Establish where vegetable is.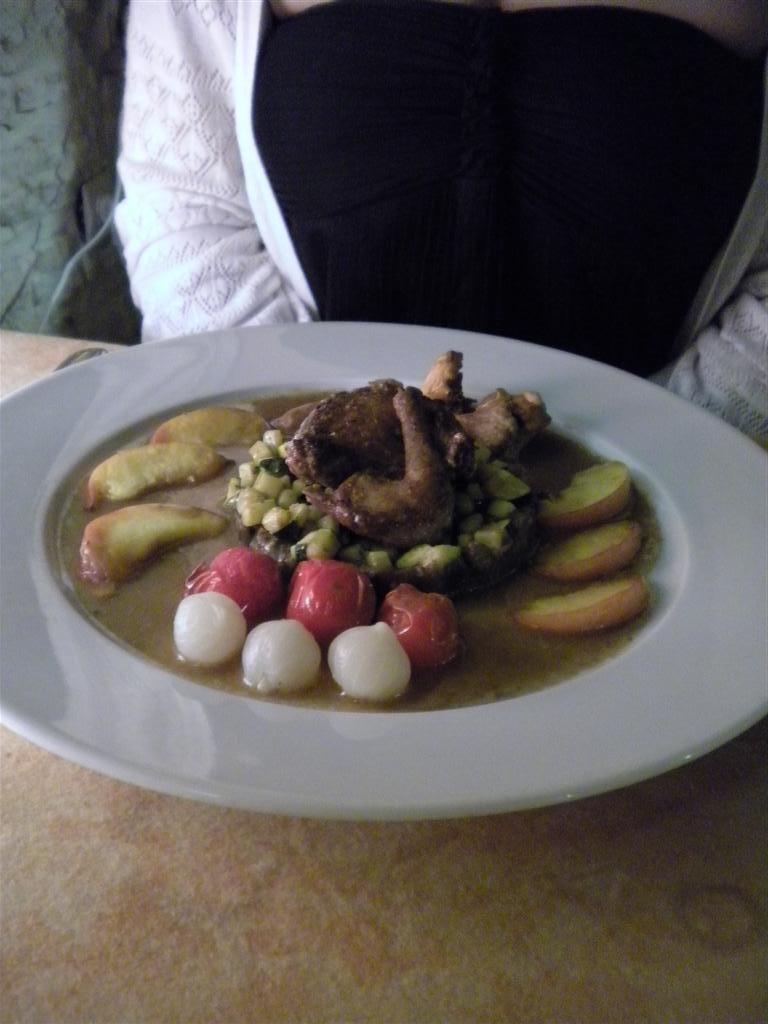
Established at l=278, t=548, r=373, b=638.
